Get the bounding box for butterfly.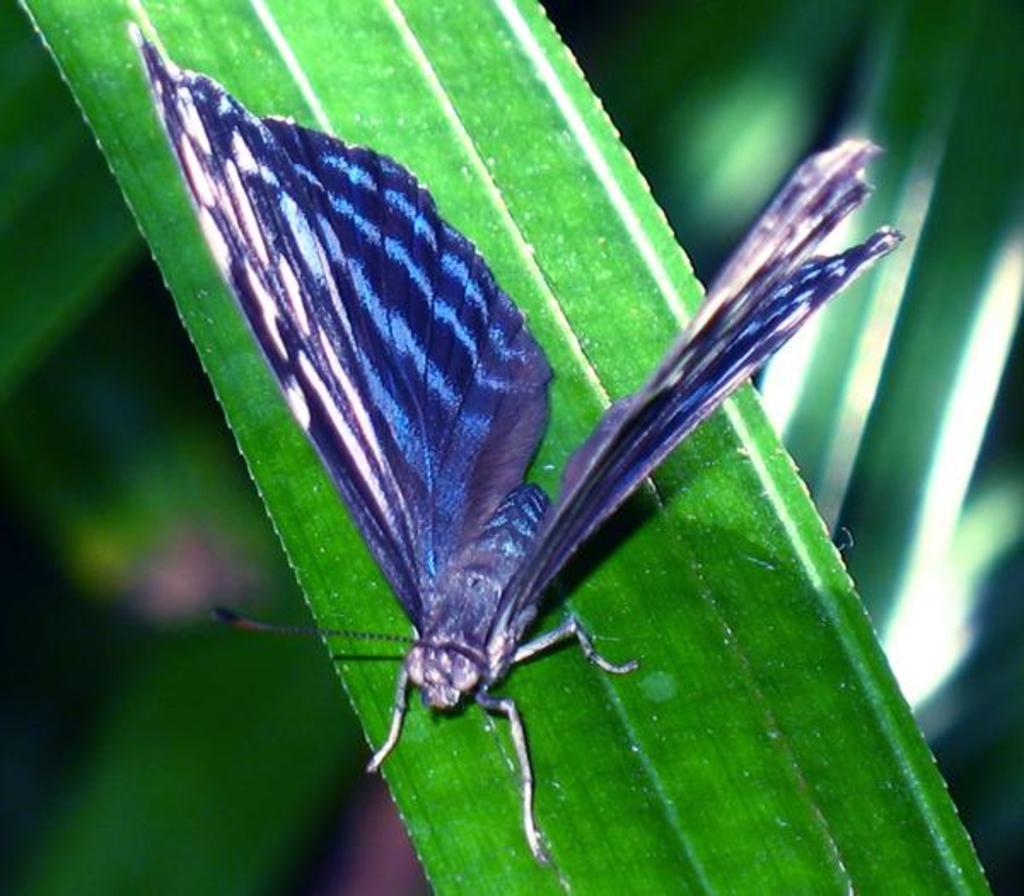
[208, 29, 850, 838].
